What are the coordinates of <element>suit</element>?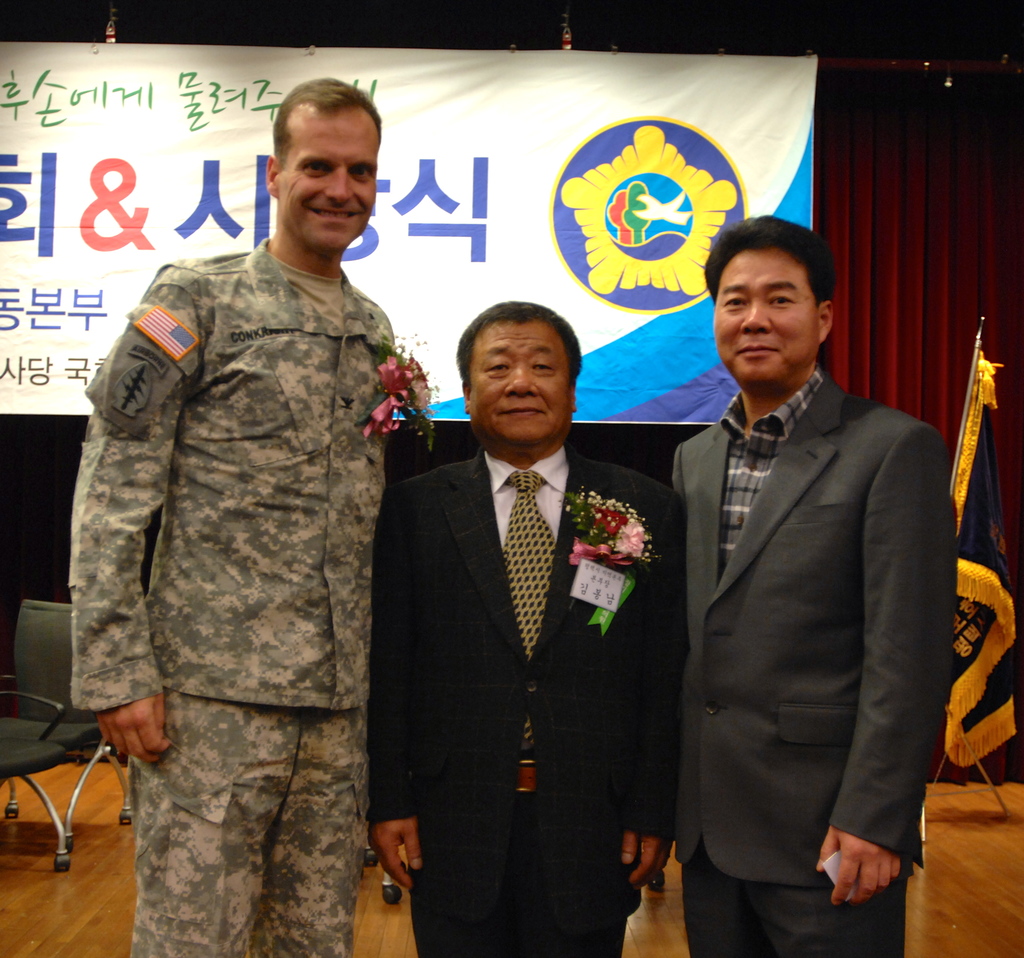
637 209 966 957.
